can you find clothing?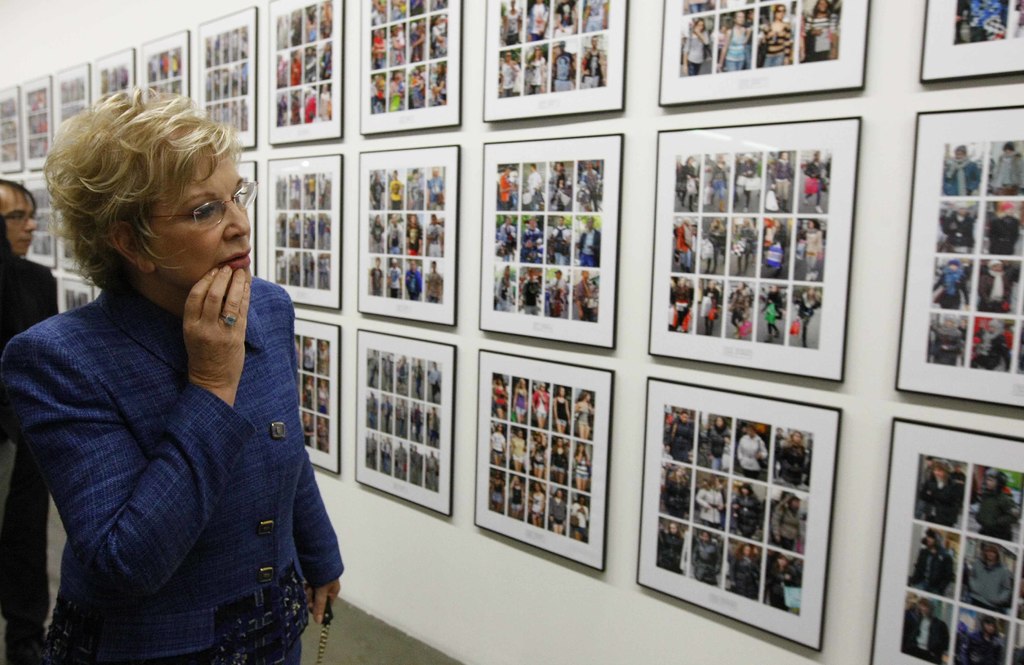
Yes, bounding box: locate(676, 288, 692, 332).
